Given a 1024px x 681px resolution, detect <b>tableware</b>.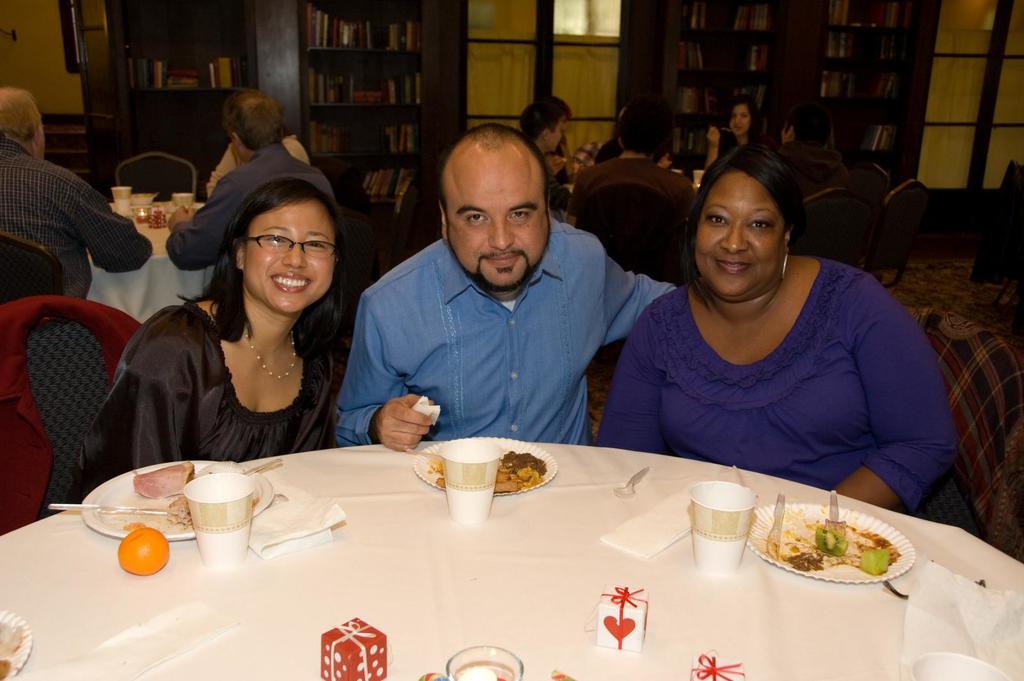
x1=164 y1=481 x2=257 y2=557.
